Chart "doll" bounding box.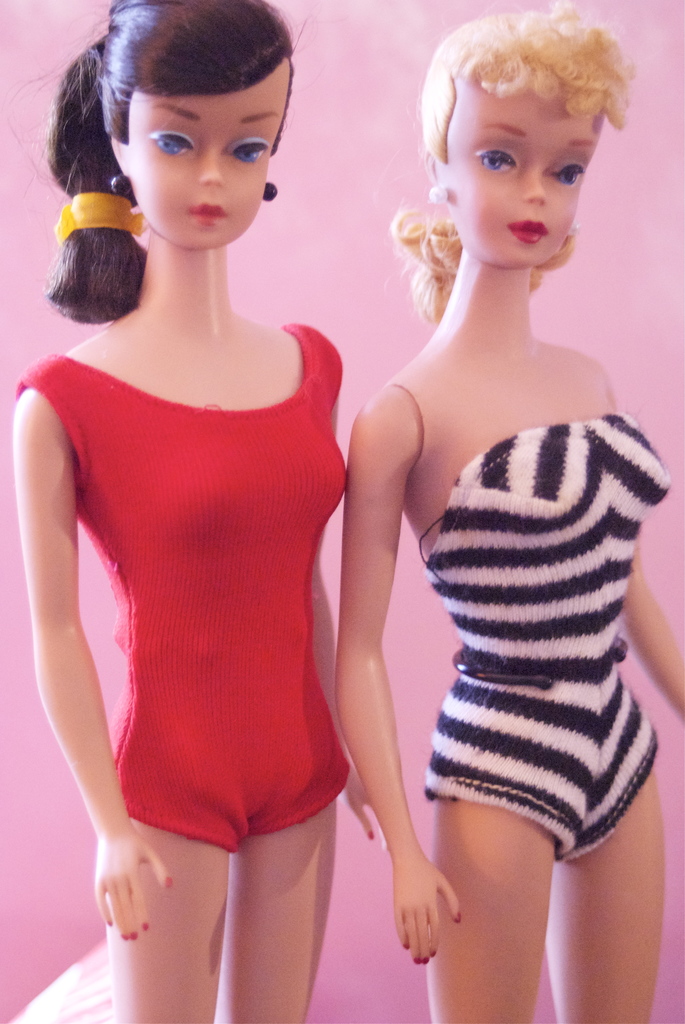
Charted: 333, 13, 684, 1007.
